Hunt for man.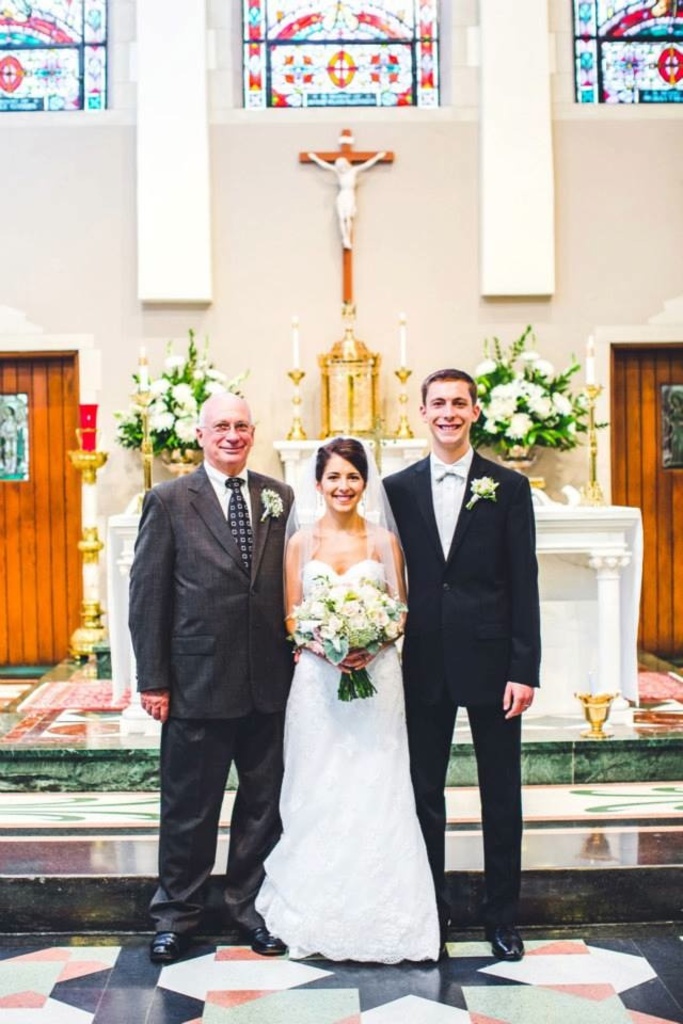
Hunted down at (129,388,303,982).
